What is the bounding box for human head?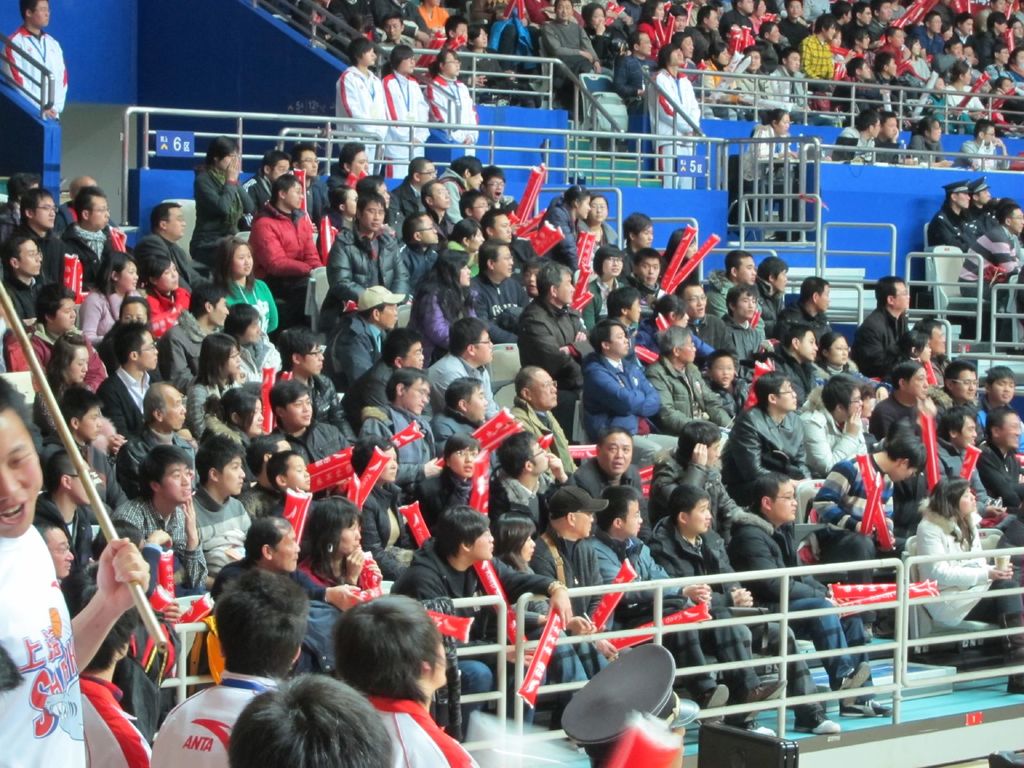
detection(726, 285, 755, 321).
